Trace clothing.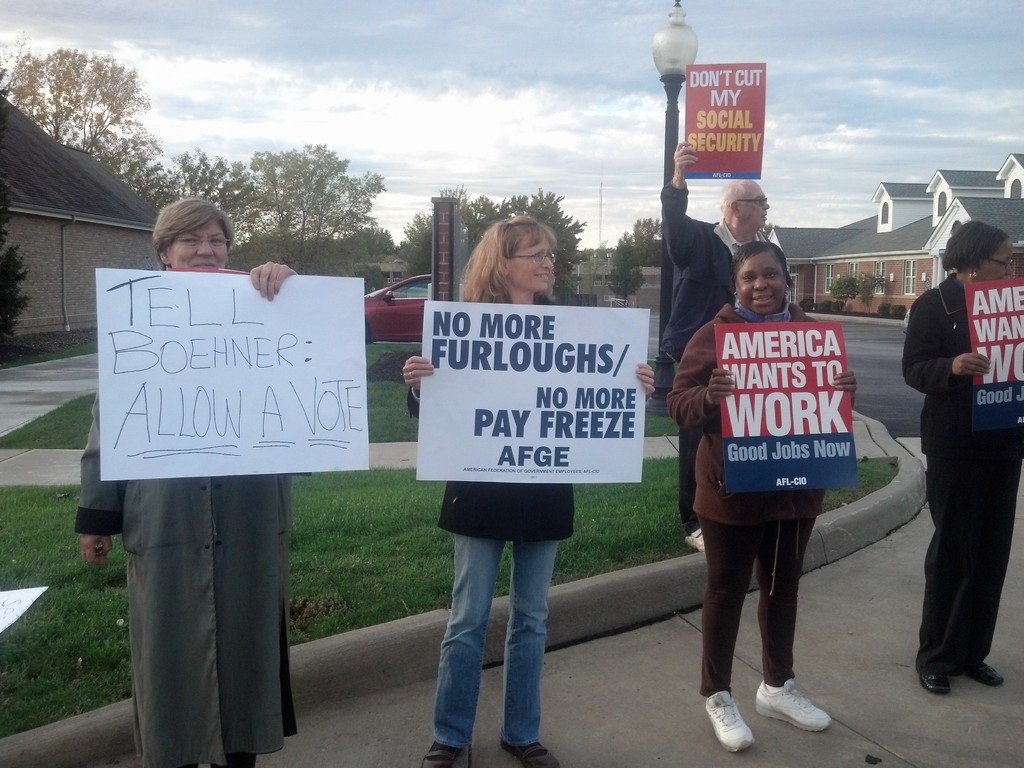
Traced to crop(908, 206, 1023, 689).
